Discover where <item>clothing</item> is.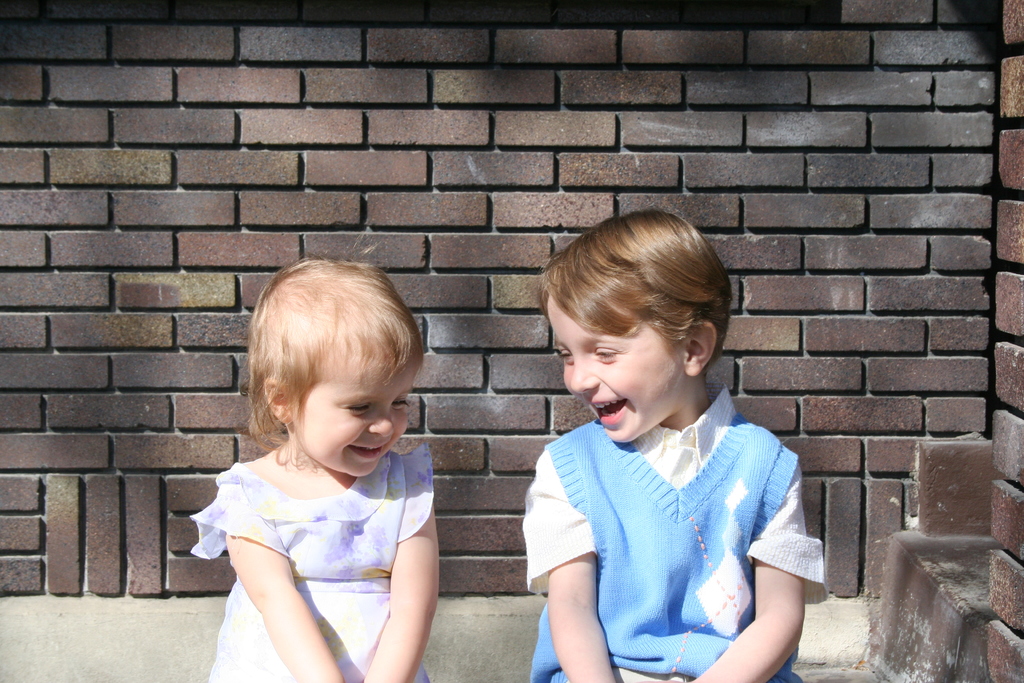
Discovered at [521,378,827,682].
